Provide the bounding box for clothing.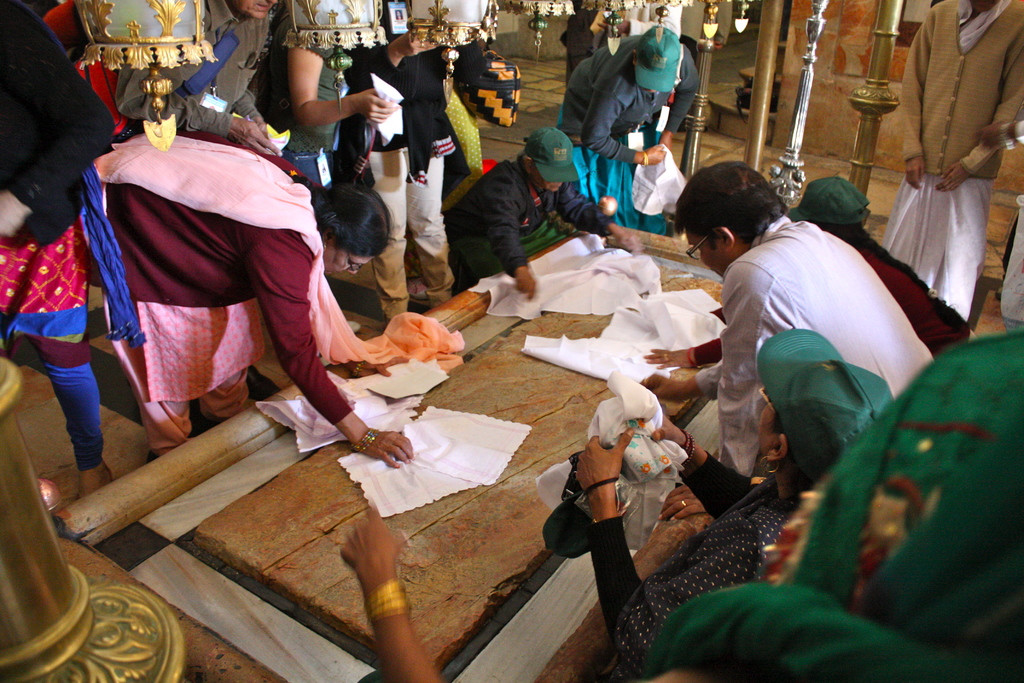
<box>0,0,147,474</box>.
